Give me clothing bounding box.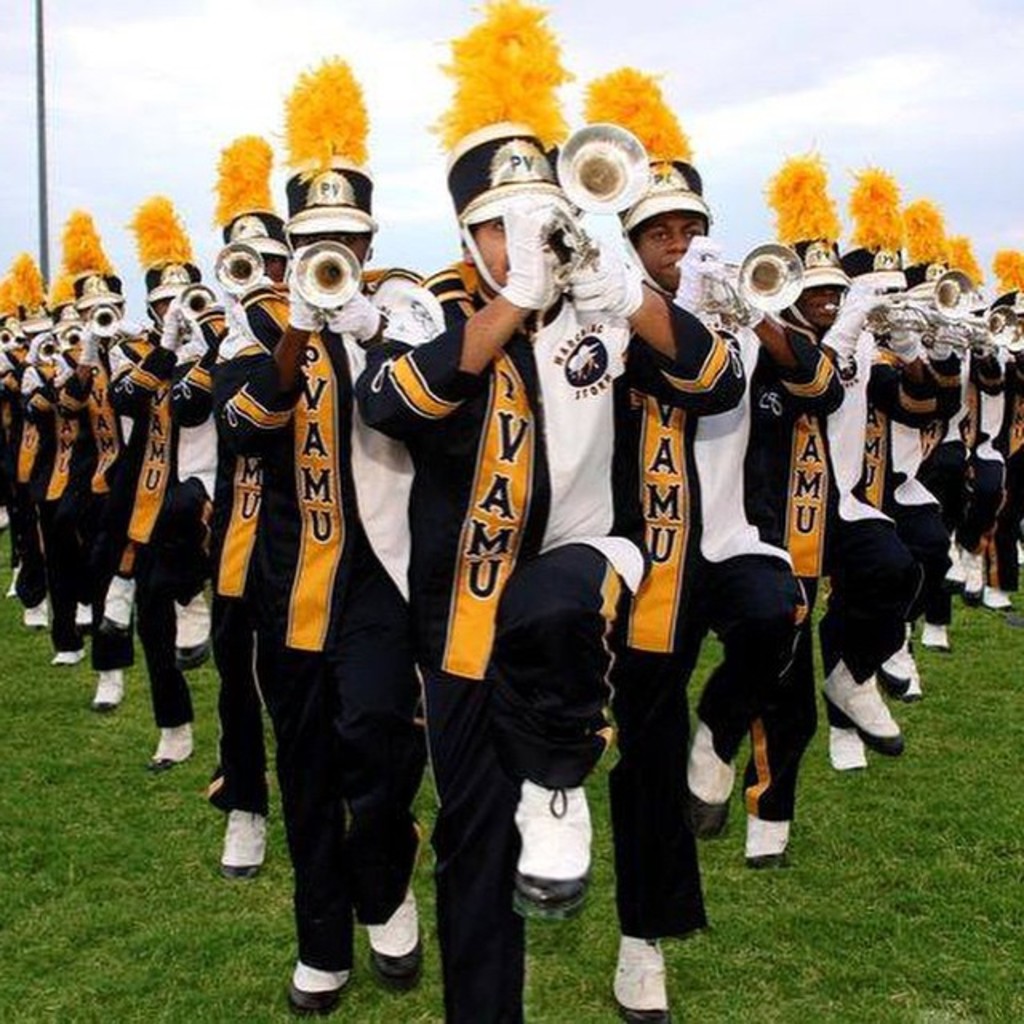
x1=994 y1=336 x2=1022 y2=568.
